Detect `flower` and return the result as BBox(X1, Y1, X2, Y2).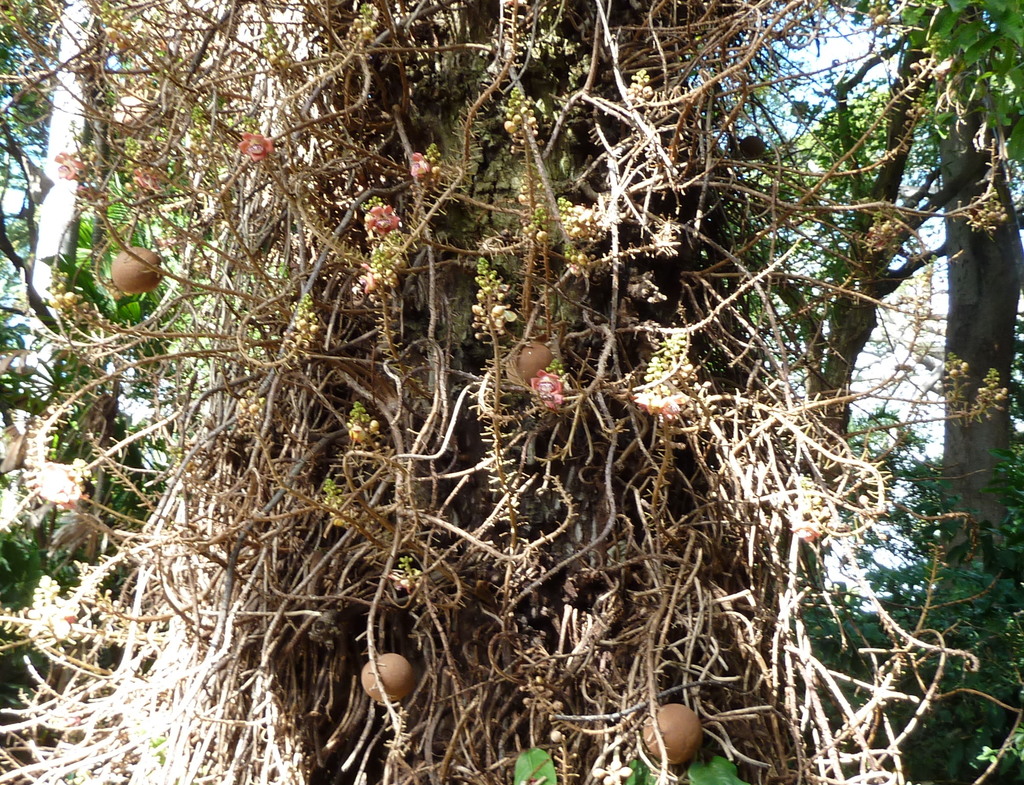
BBox(134, 172, 162, 195).
